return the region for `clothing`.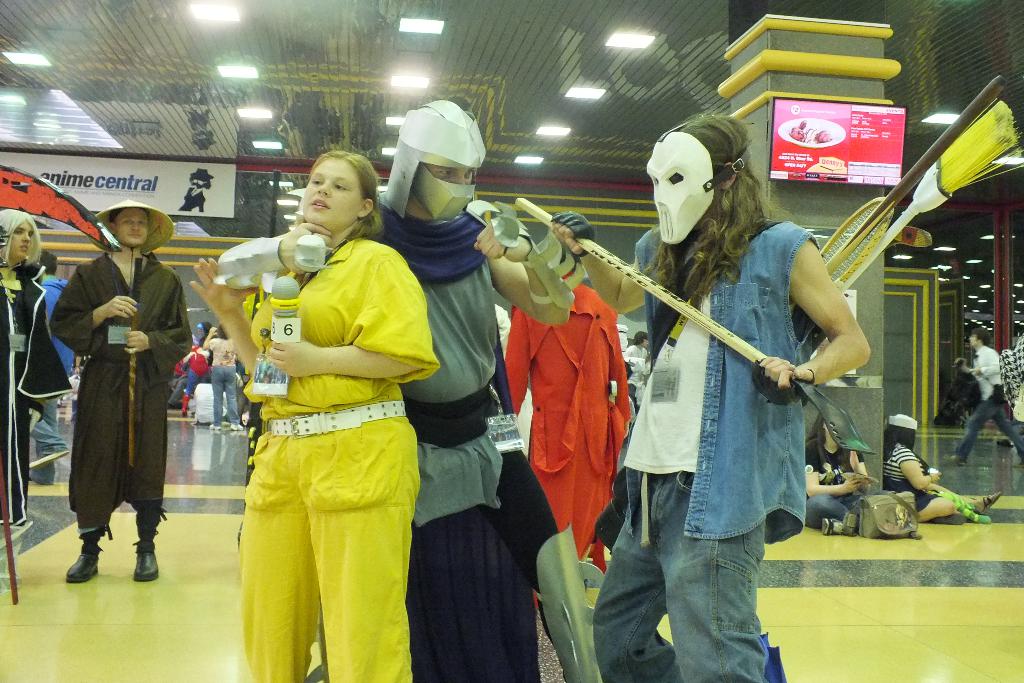
(left=997, top=335, right=1023, bottom=422).
